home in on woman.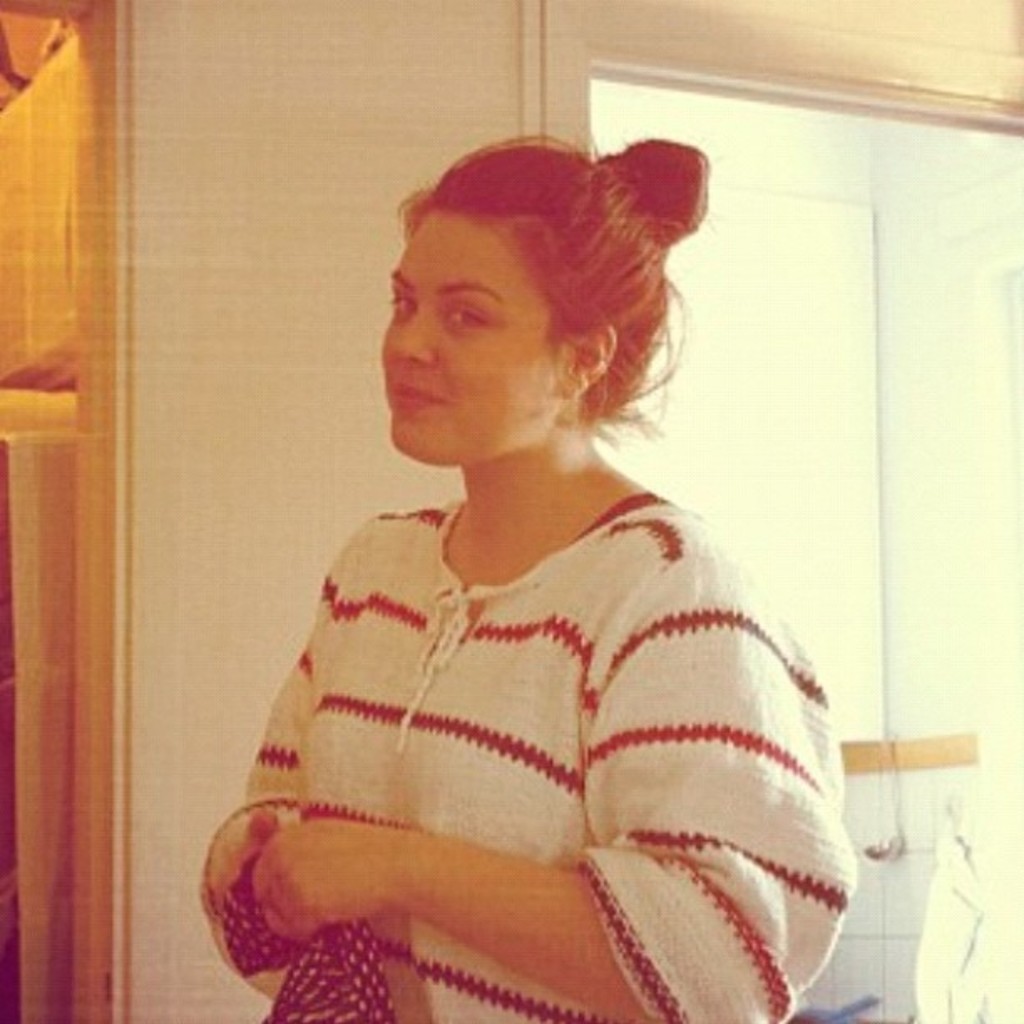
Homed in at (x1=181, y1=119, x2=865, y2=1004).
